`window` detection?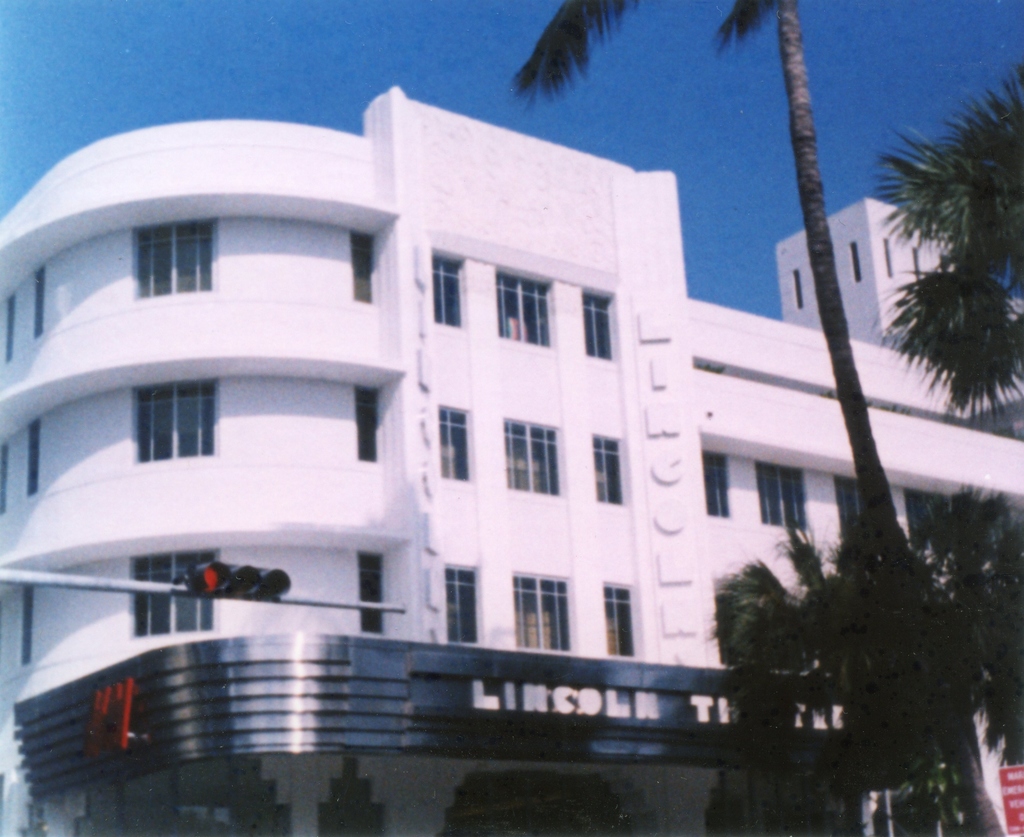
[847,241,862,290]
